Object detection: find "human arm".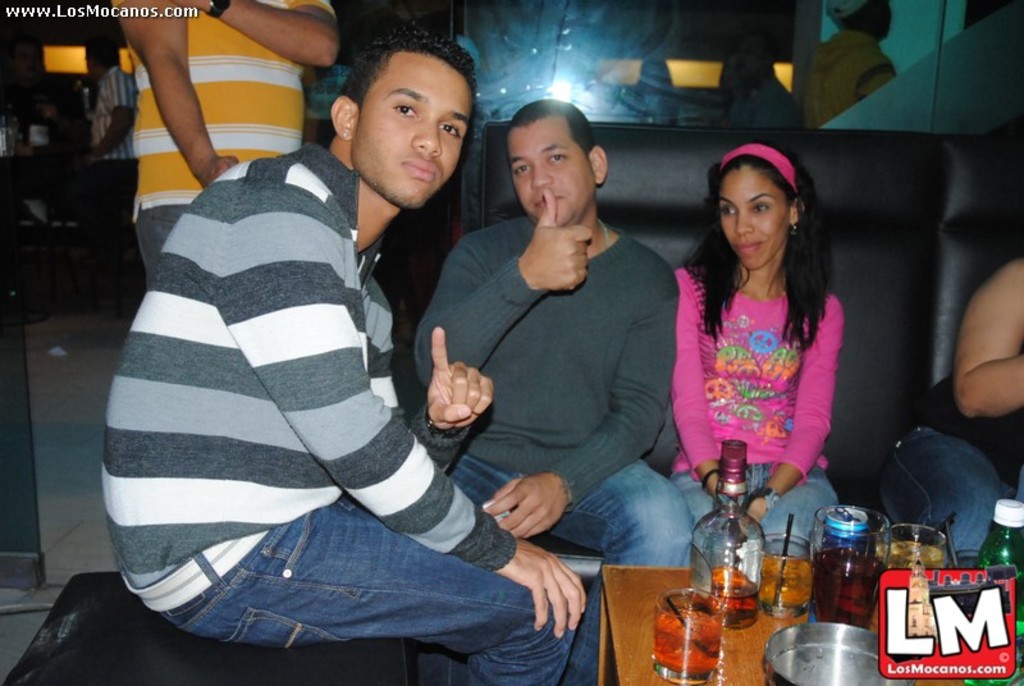
[x1=209, y1=175, x2=599, y2=639].
